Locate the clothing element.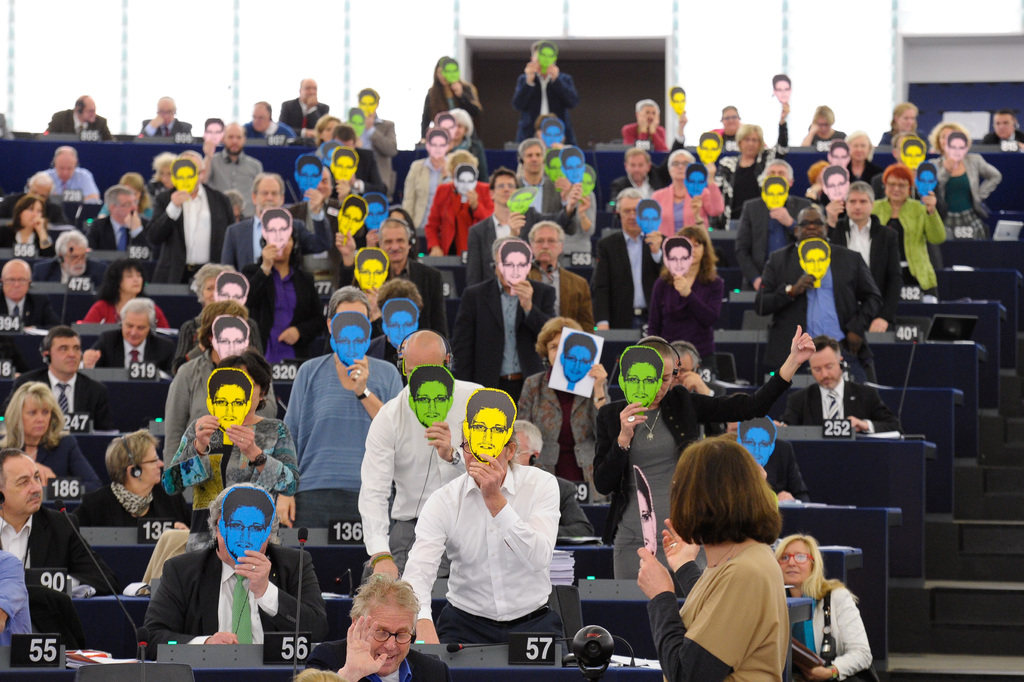
Element bbox: (x1=508, y1=67, x2=580, y2=146).
